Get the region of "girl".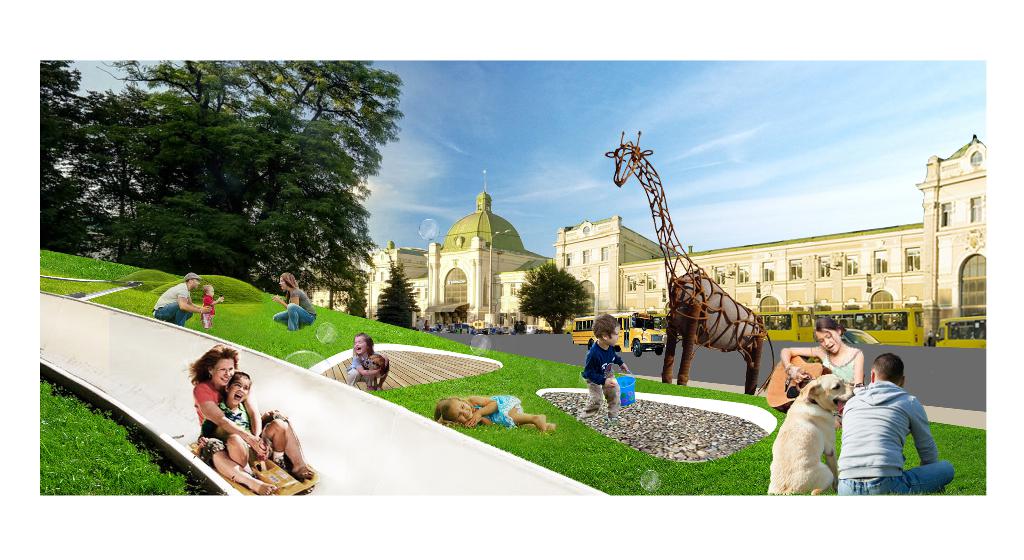
195 374 316 497.
